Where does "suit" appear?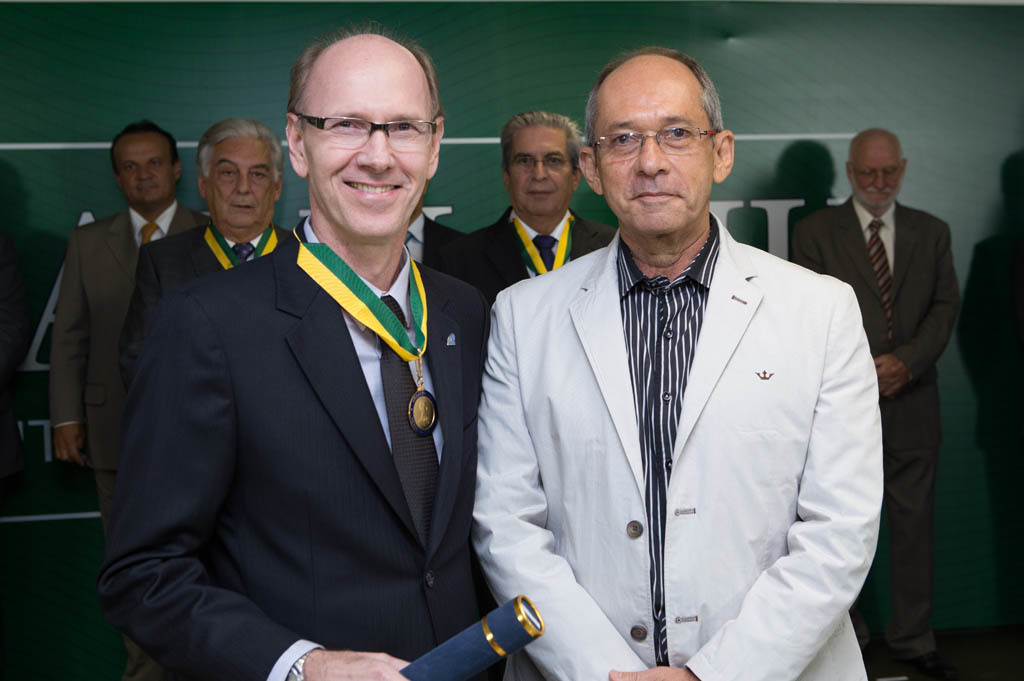
Appears at BBox(95, 218, 490, 680).
